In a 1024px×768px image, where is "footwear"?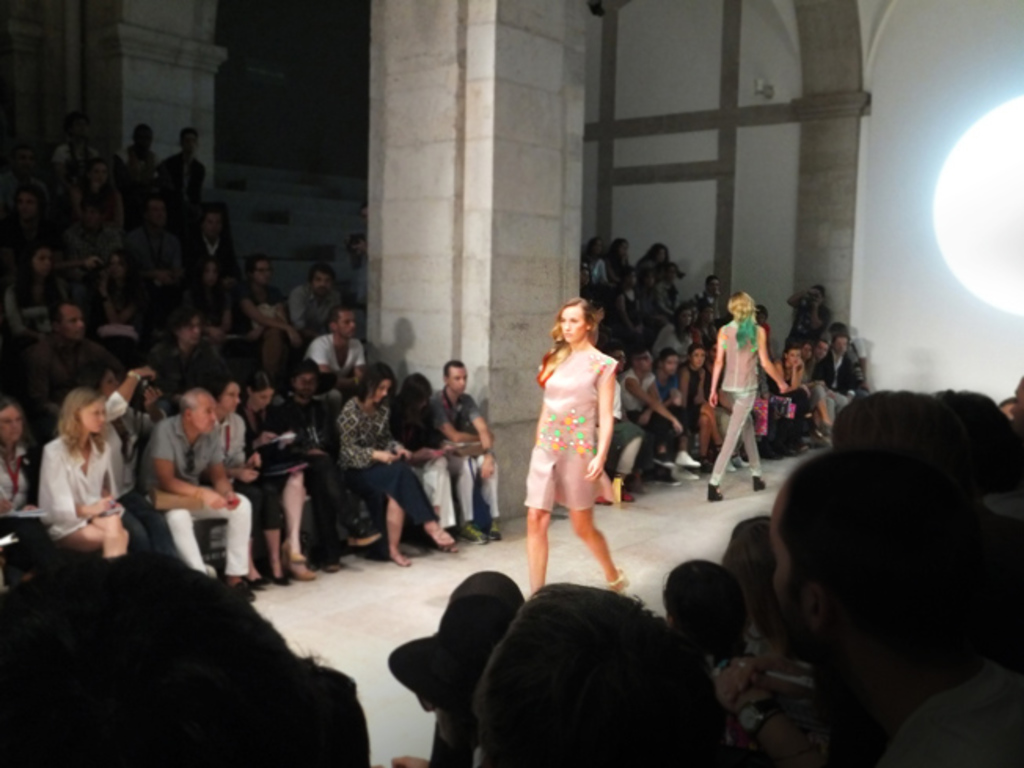
[left=236, top=583, right=248, bottom=597].
